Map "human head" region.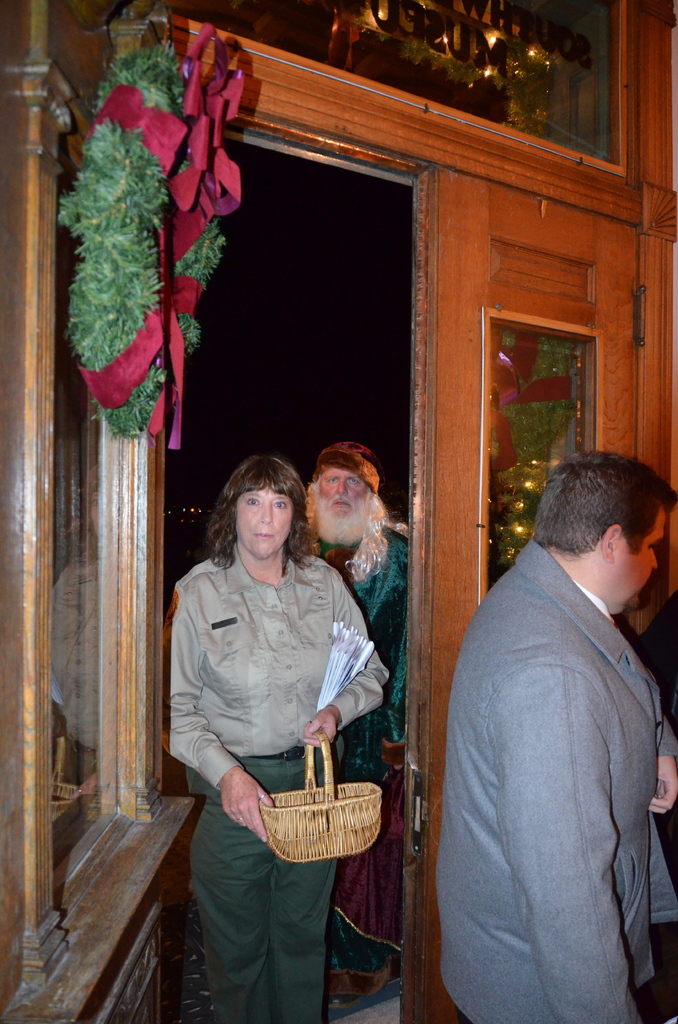
Mapped to box(526, 452, 677, 616).
